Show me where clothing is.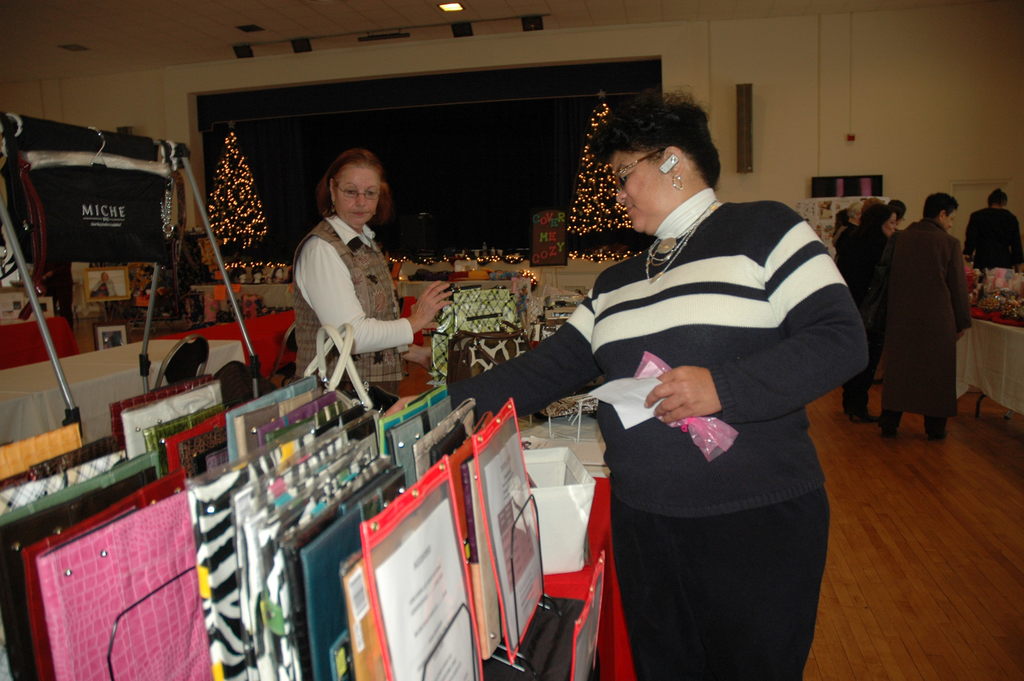
clothing is at left=868, top=214, right=964, bottom=449.
